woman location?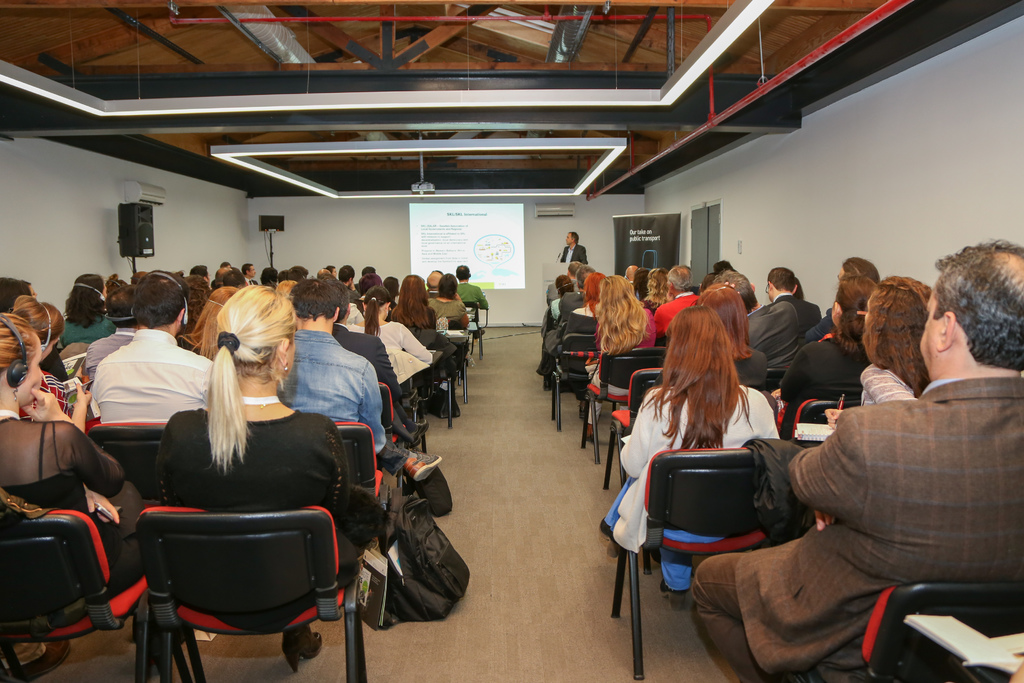
BBox(791, 252, 884, 349)
